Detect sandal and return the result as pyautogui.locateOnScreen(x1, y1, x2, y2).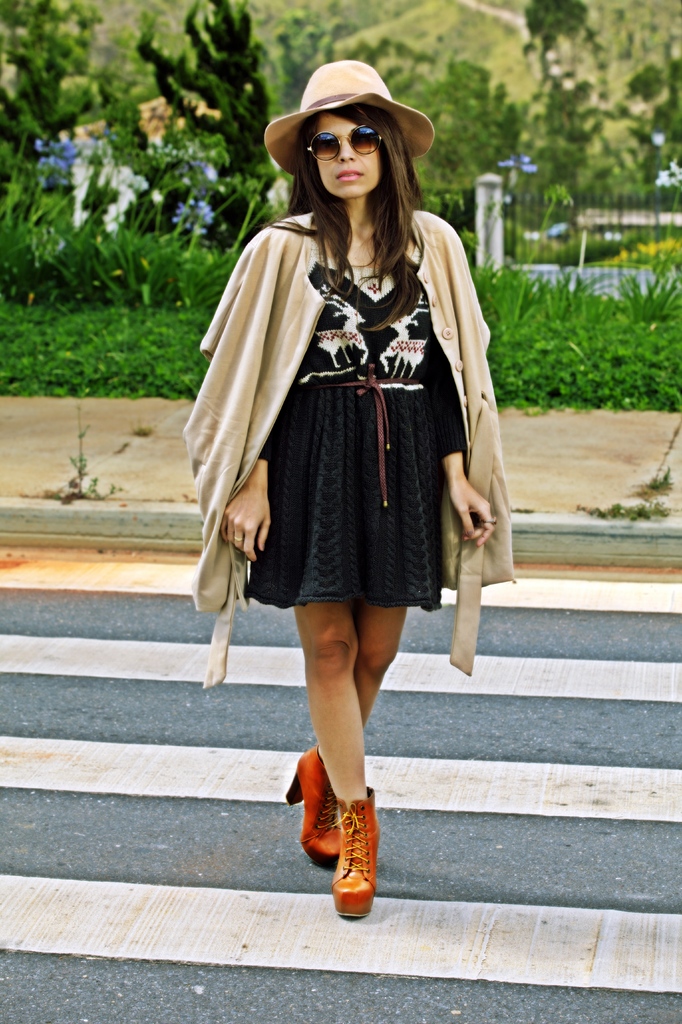
pyautogui.locateOnScreen(288, 748, 344, 865).
